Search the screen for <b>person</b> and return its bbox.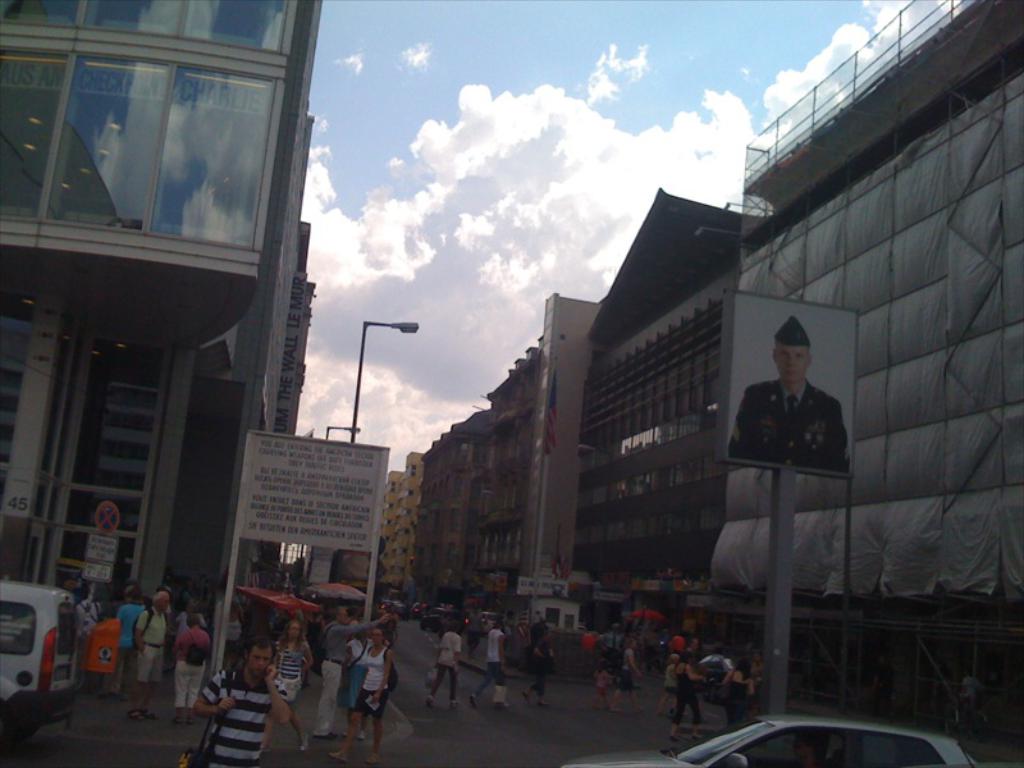
Found: x1=429 y1=617 x2=463 y2=710.
